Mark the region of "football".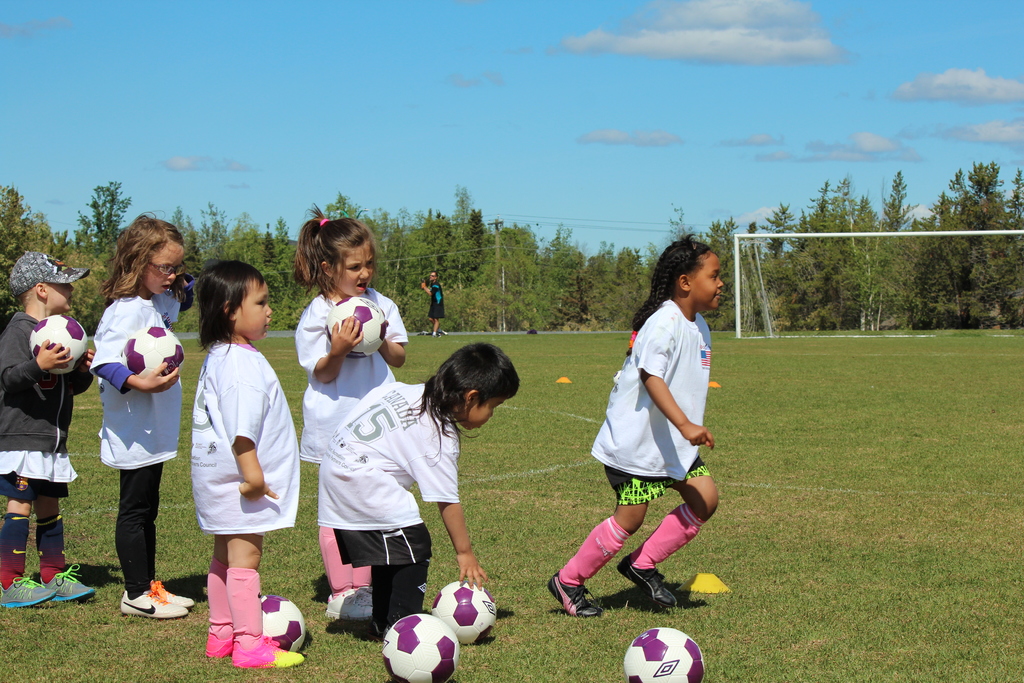
Region: crop(257, 589, 307, 653).
